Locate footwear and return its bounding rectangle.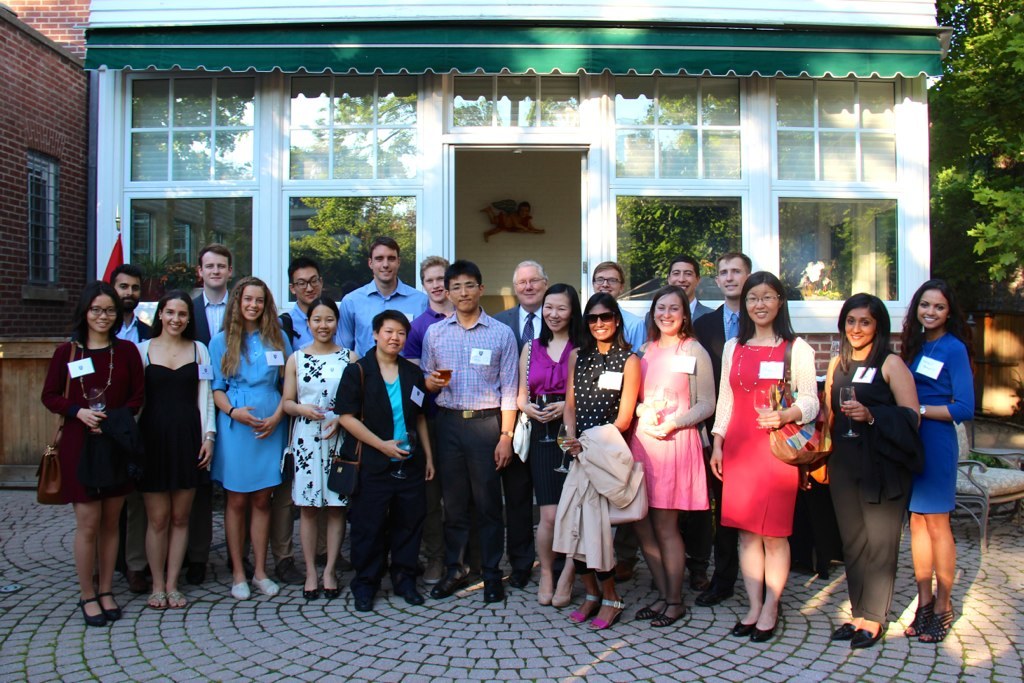
bbox(269, 555, 305, 587).
